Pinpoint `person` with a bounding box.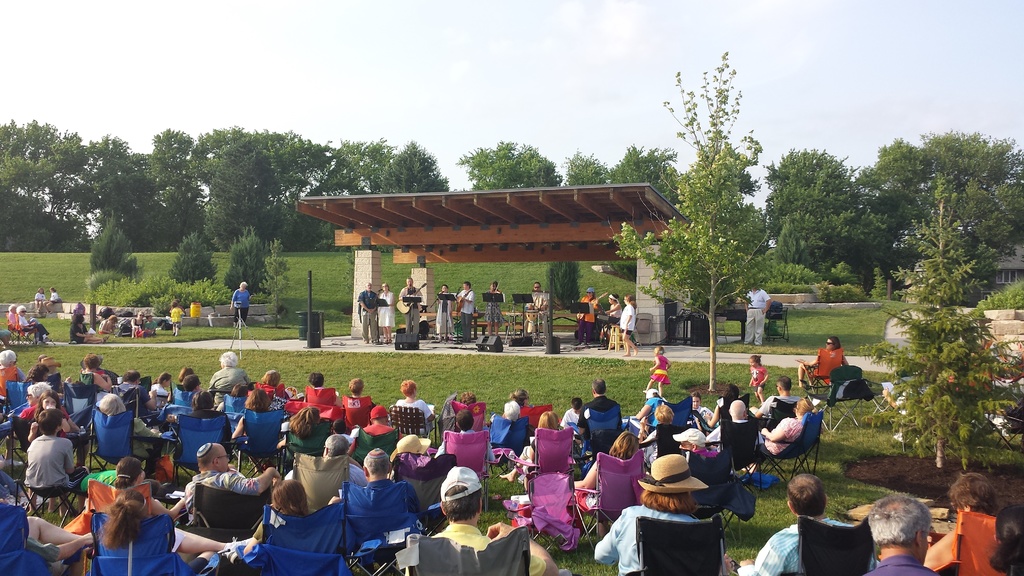
left=396, top=276, right=423, bottom=332.
